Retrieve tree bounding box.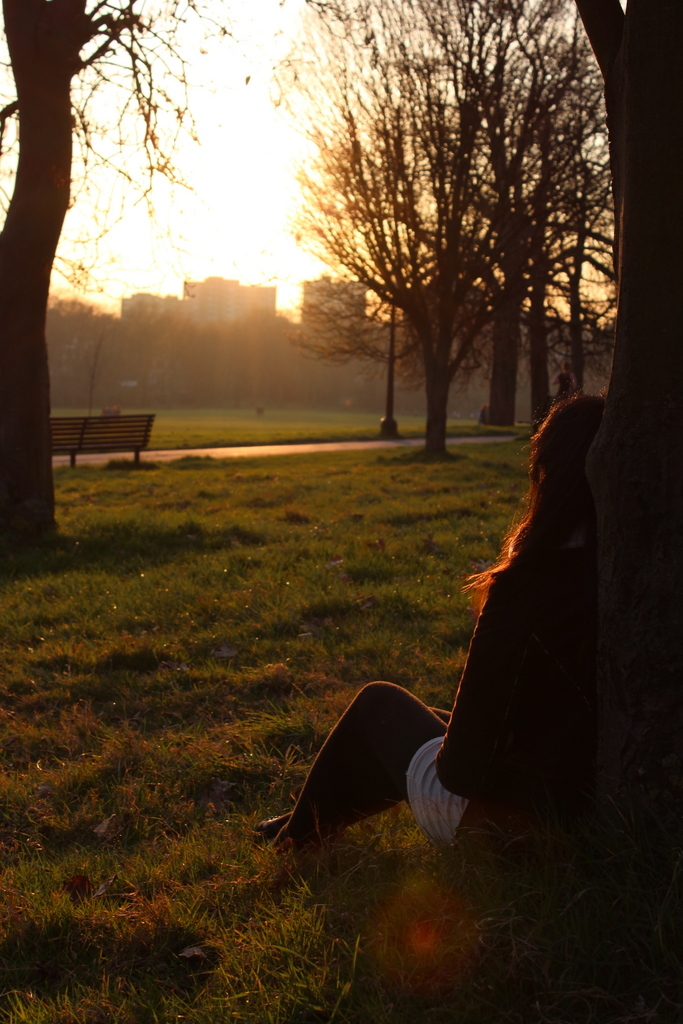
Bounding box: {"x1": 0, "y1": 0, "x2": 240, "y2": 552}.
